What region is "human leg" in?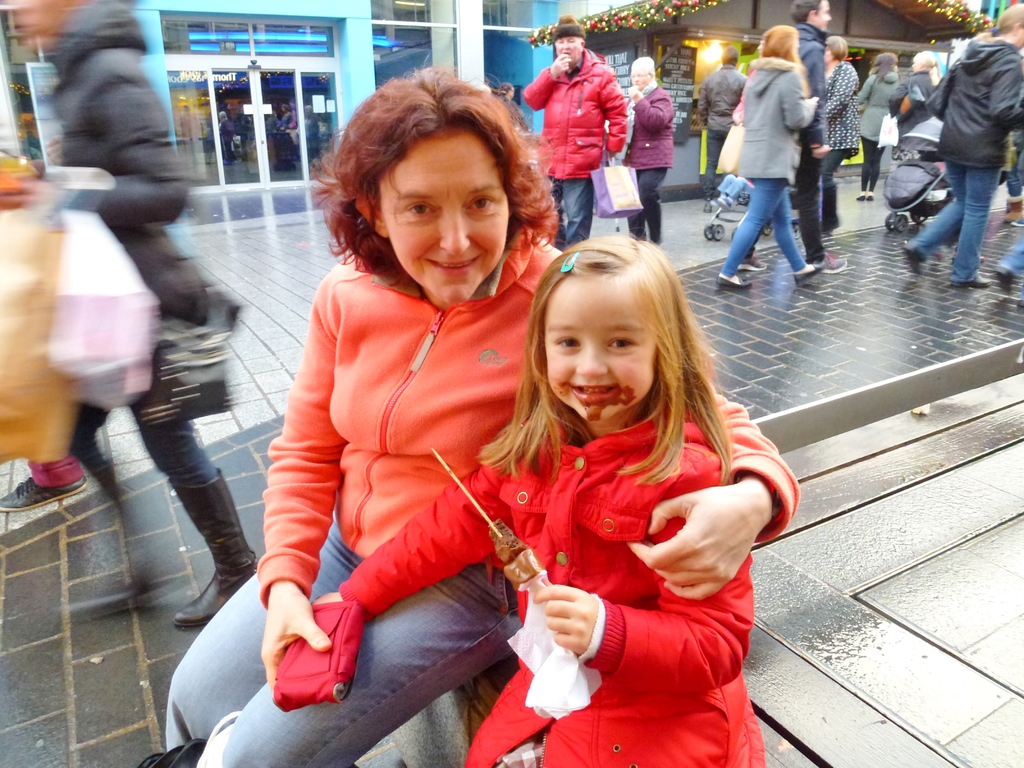
1:438:93:500.
